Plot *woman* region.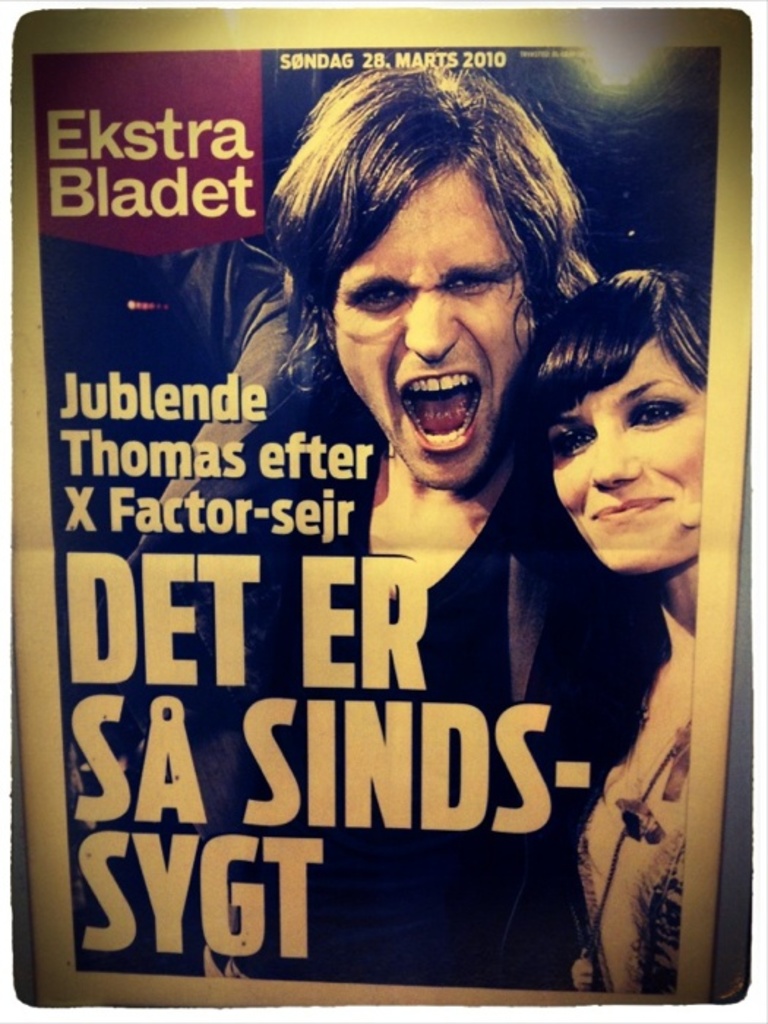
Plotted at l=525, t=268, r=715, b=990.
